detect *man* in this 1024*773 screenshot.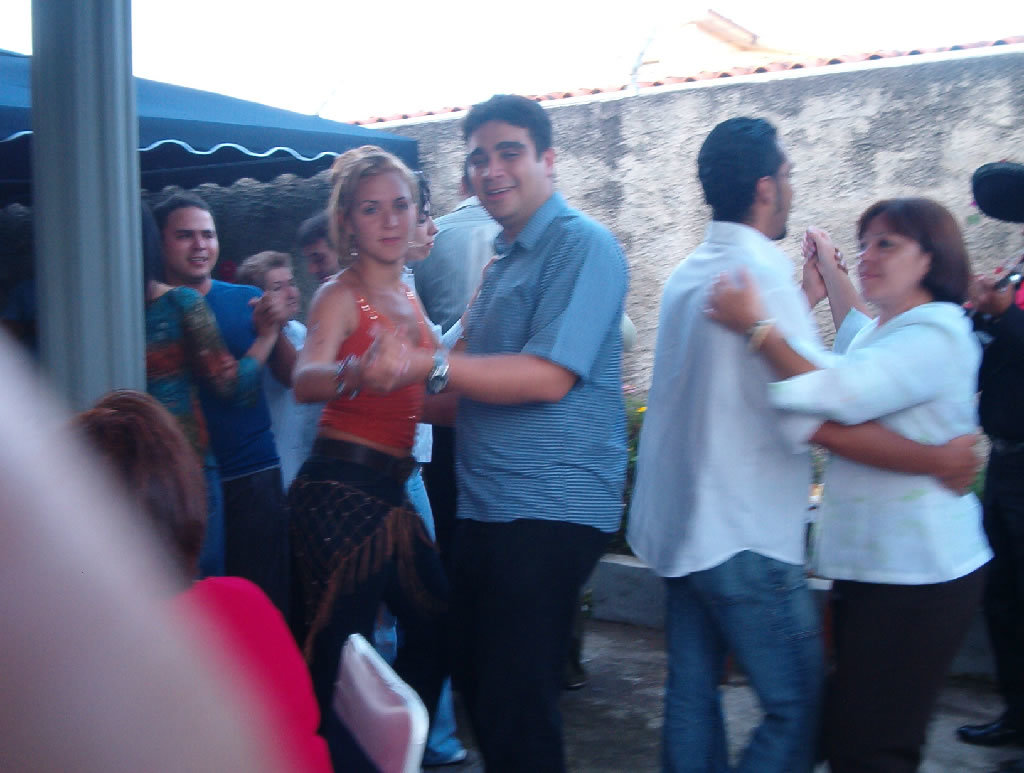
Detection: (630,115,980,771).
